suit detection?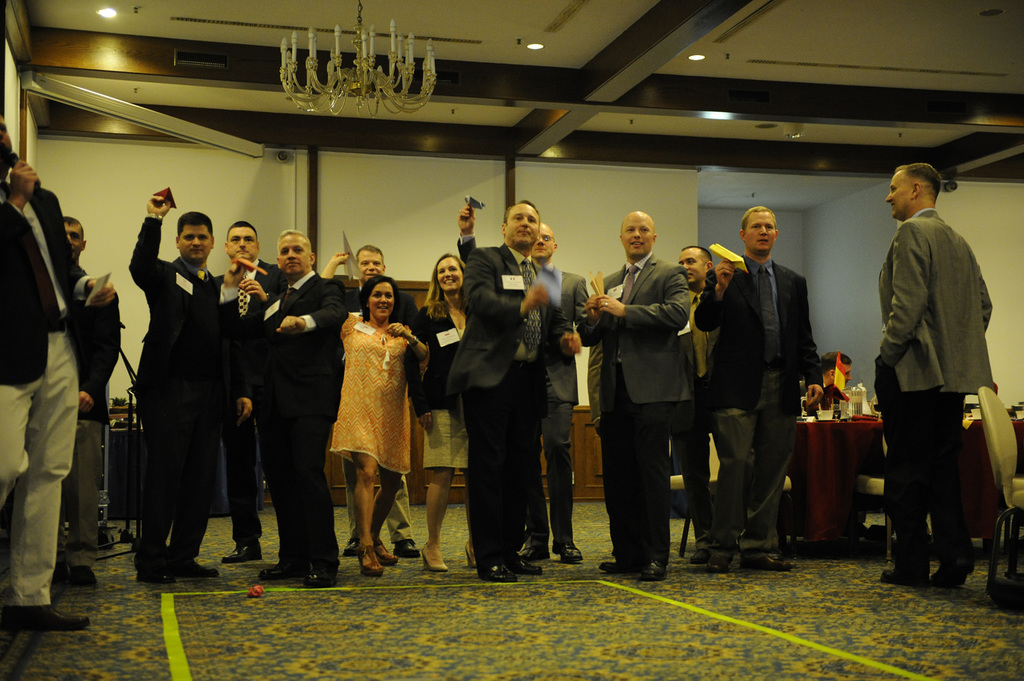
pyautogui.locateOnScreen(347, 290, 418, 324)
